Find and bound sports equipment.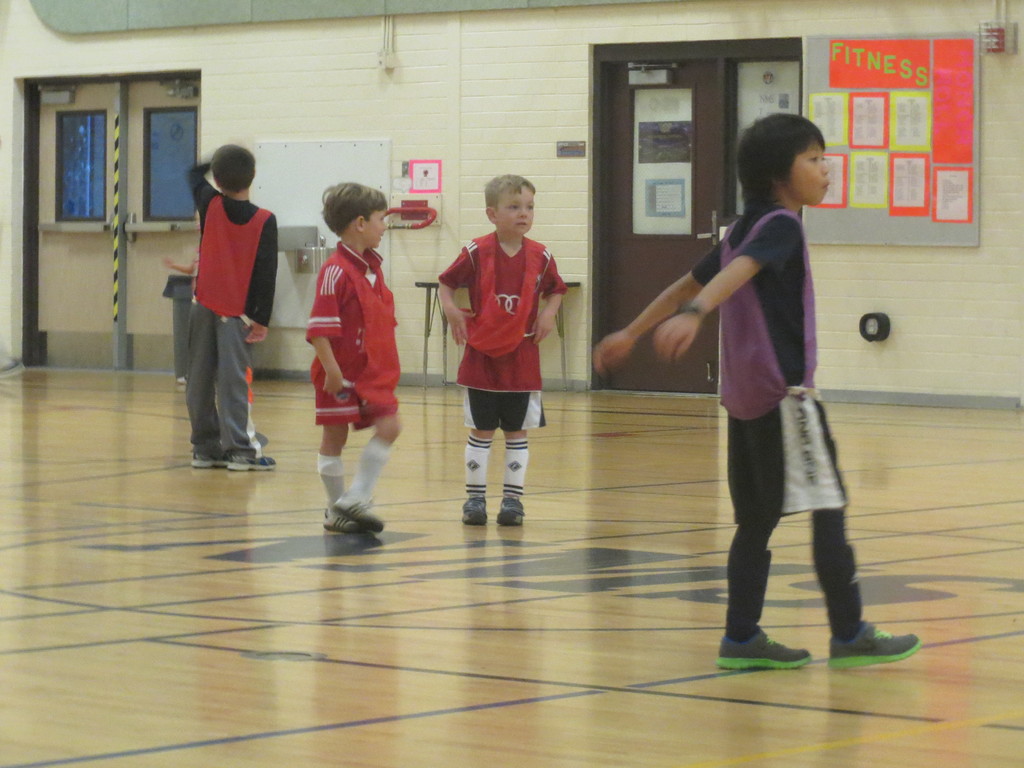
Bound: [left=496, top=498, right=529, bottom=529].
